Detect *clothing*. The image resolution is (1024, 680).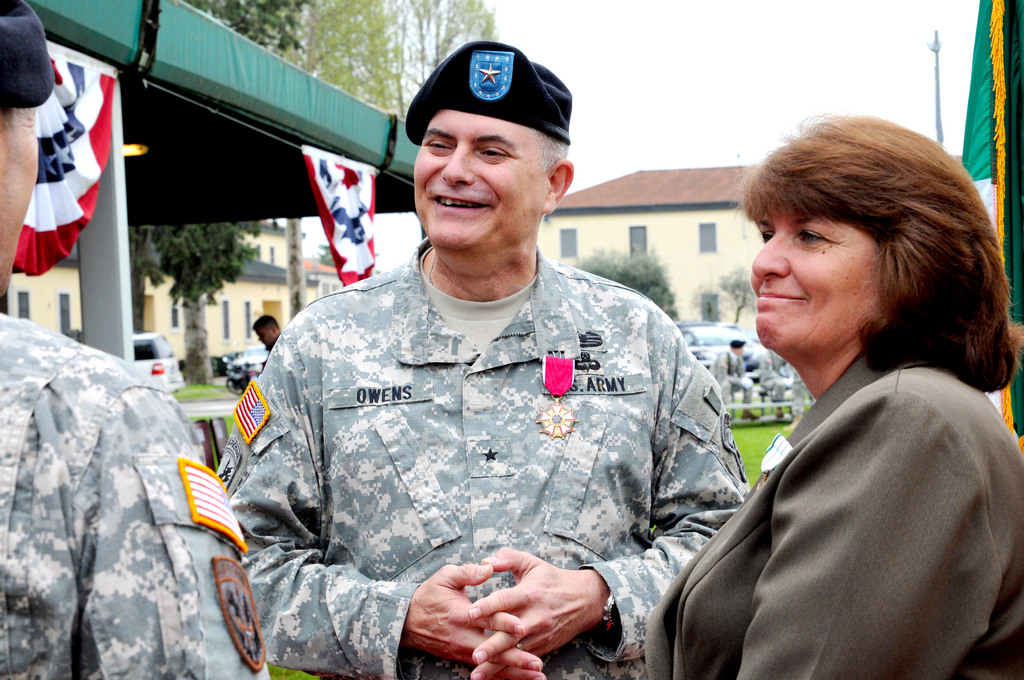
[x1=214, y1=236, x2=751, y2=679].
